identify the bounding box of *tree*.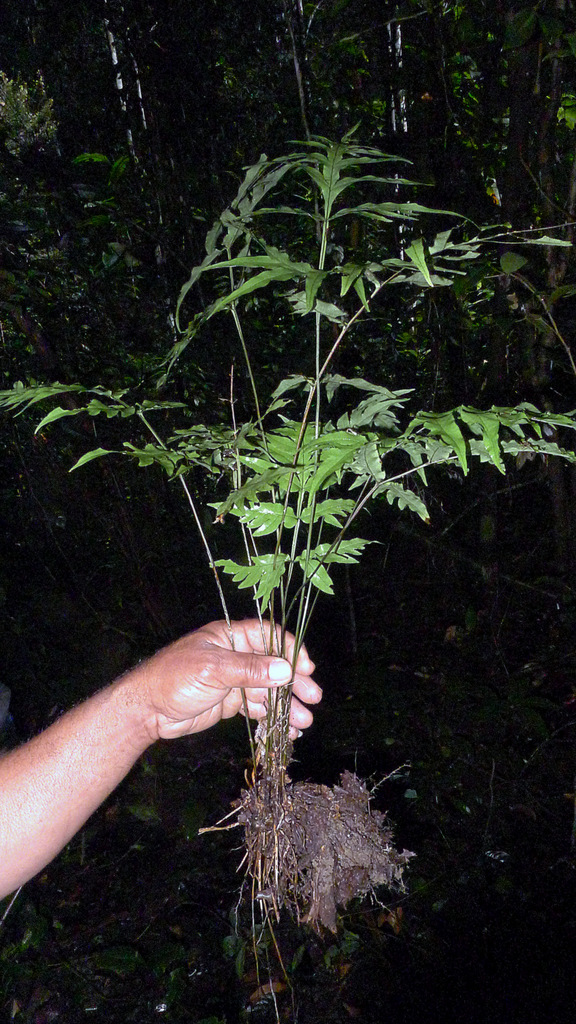
box(76, 4, 316, 540).
